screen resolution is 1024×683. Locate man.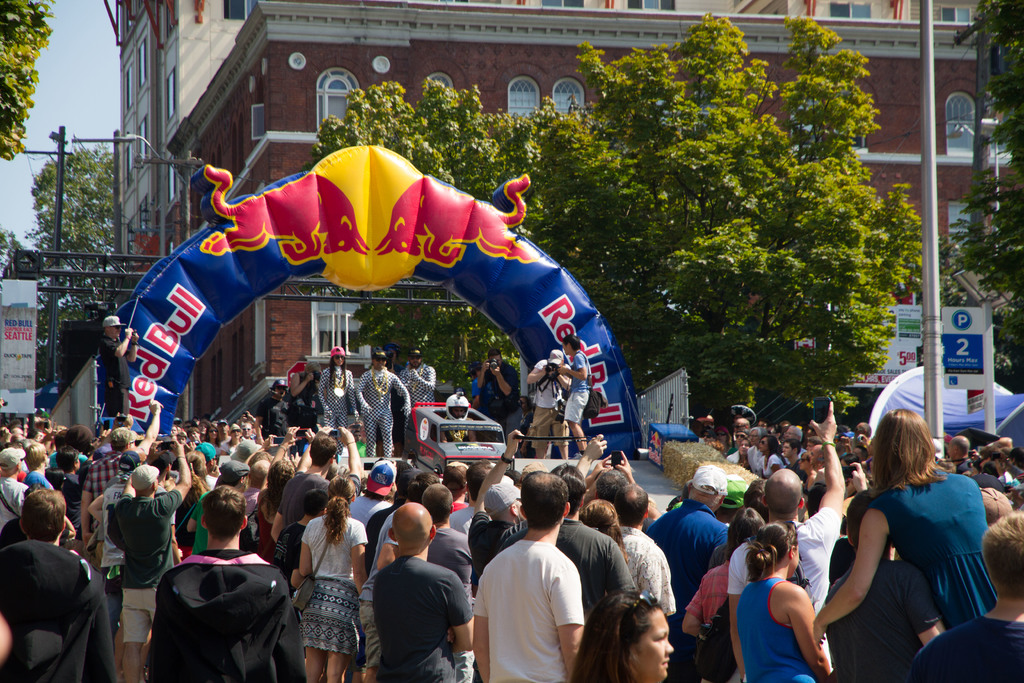
[0,479,109,682].
